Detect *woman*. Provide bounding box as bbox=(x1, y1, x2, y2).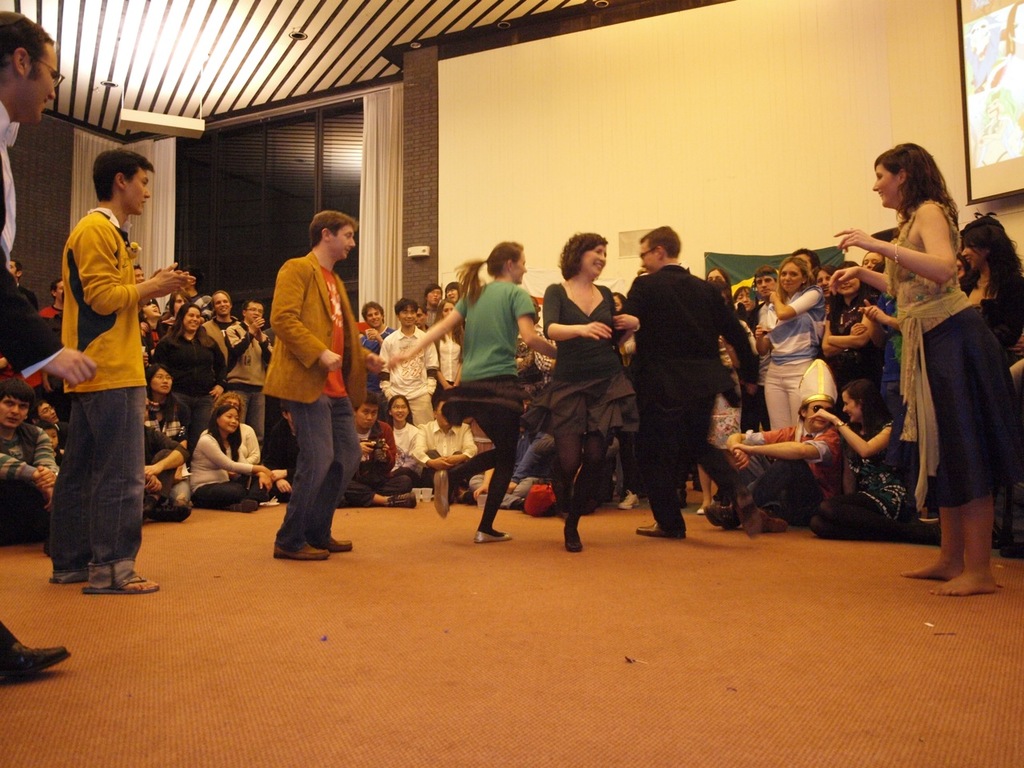
bbox=(188, 407, 274, 514).
